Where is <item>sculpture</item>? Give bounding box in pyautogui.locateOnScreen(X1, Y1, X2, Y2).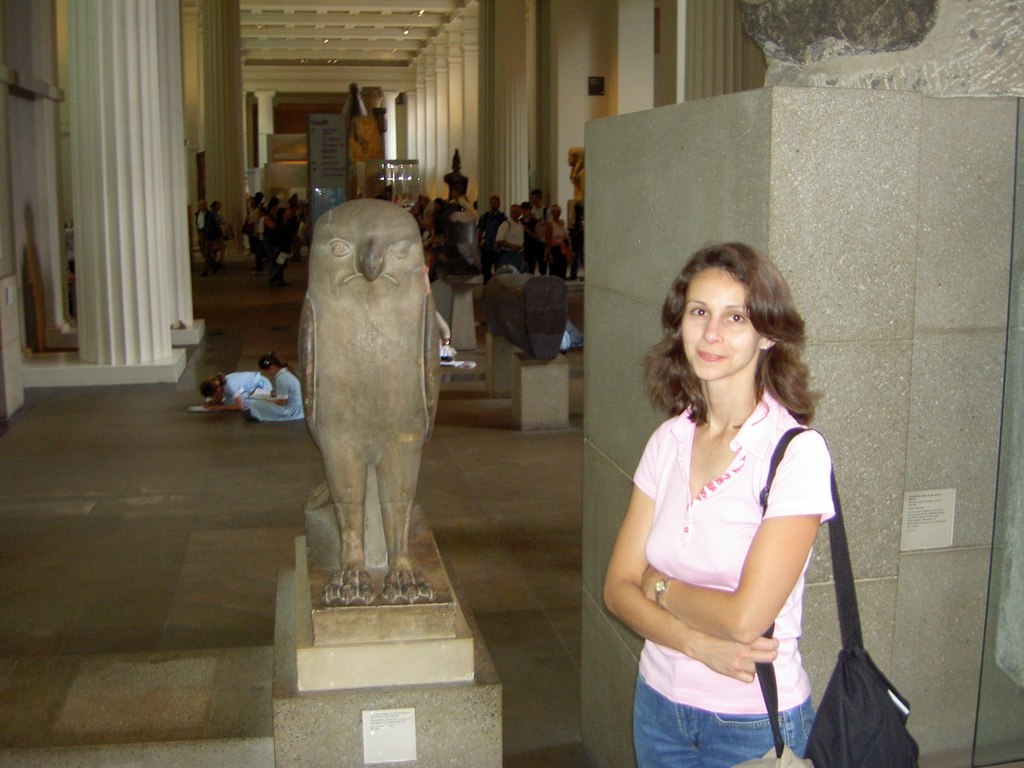
pyautogui.locateOnScreen(351, 87, 387, 161).
